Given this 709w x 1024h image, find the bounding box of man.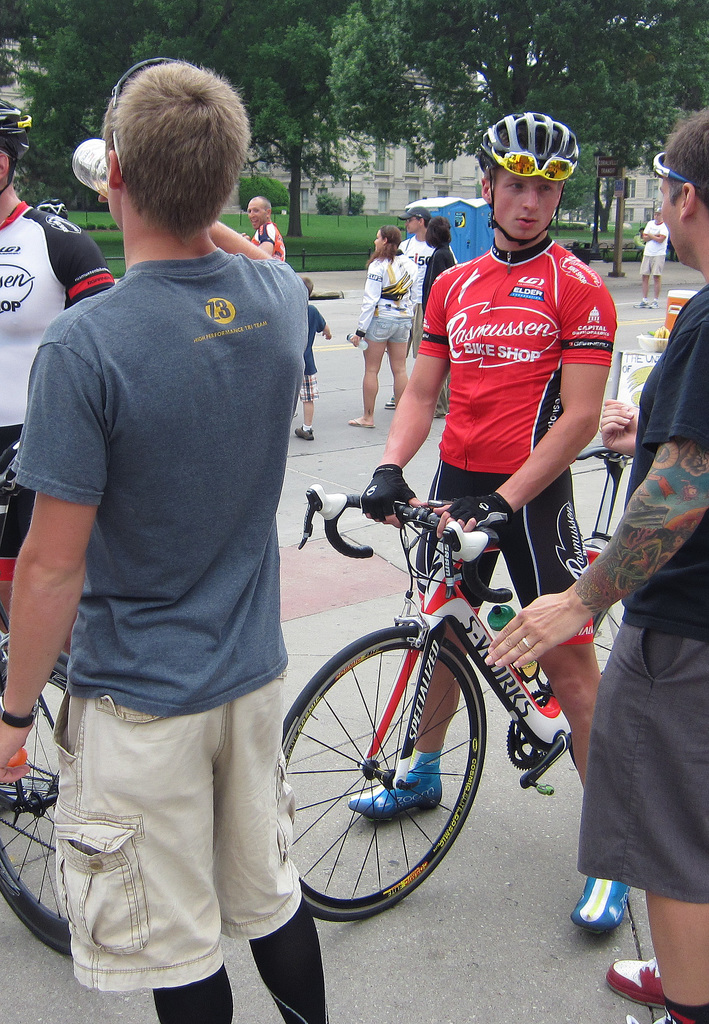
389, 207, 439, 410.
